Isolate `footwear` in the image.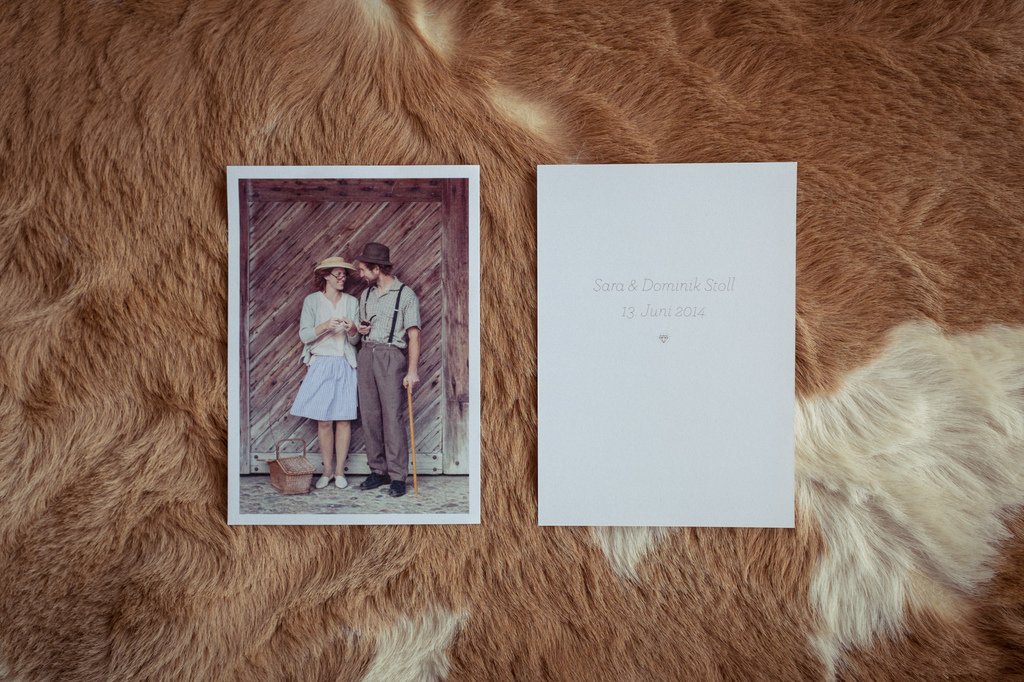
Isolated region: rect(387, 481, 405, 495).
